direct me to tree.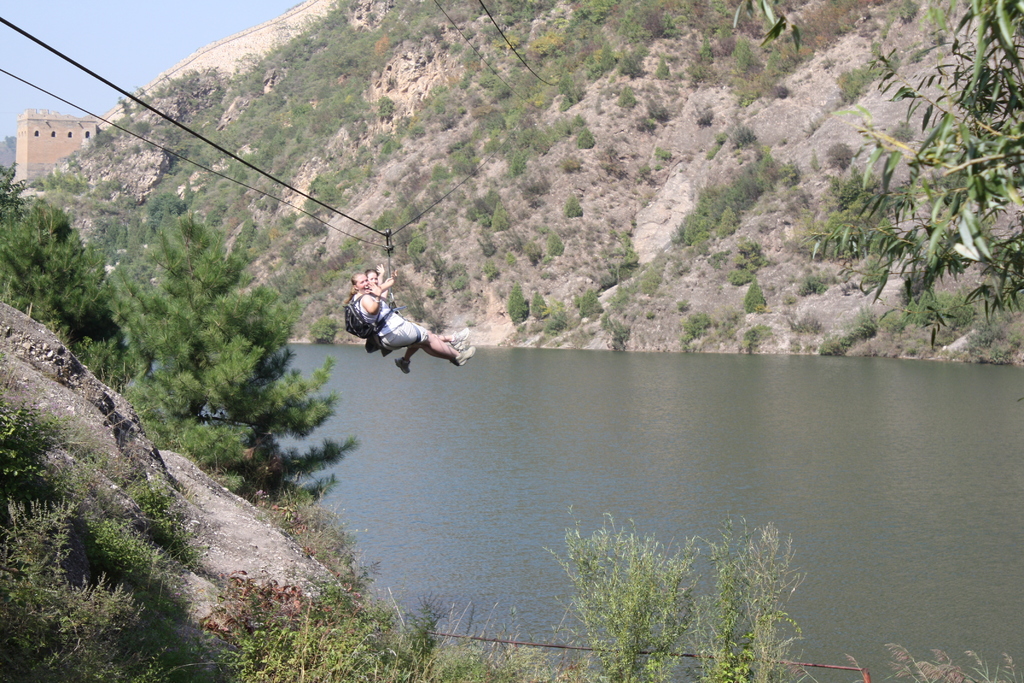
Direction: BBox(0, 153, 120, 393).
